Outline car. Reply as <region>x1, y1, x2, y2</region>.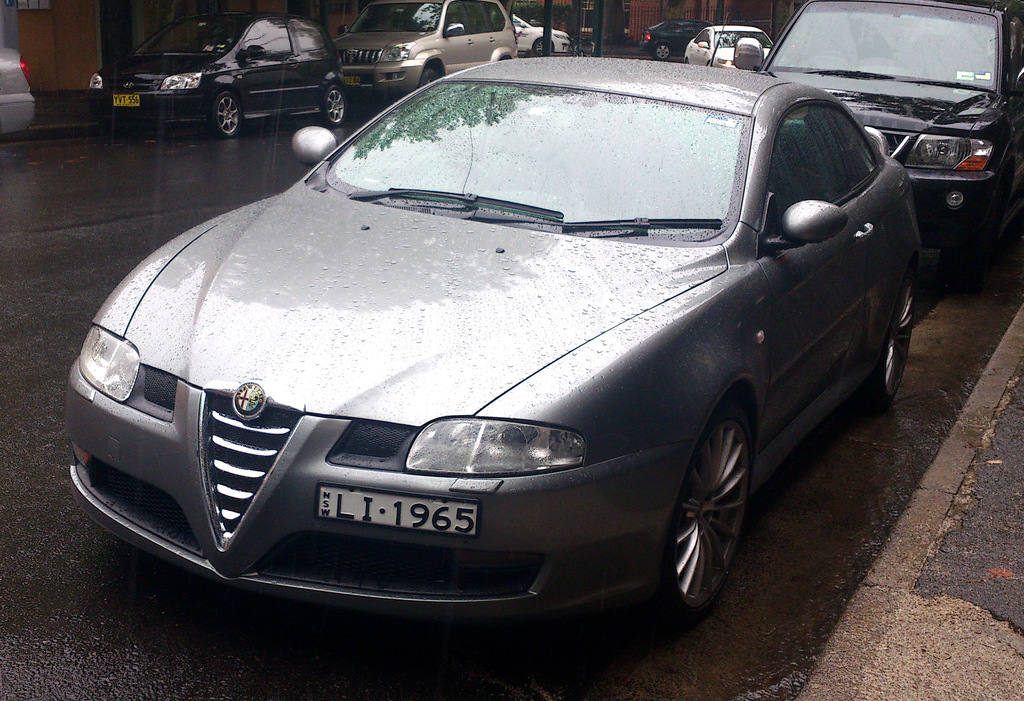
<region>755, 0, 1023, 245</region>.
